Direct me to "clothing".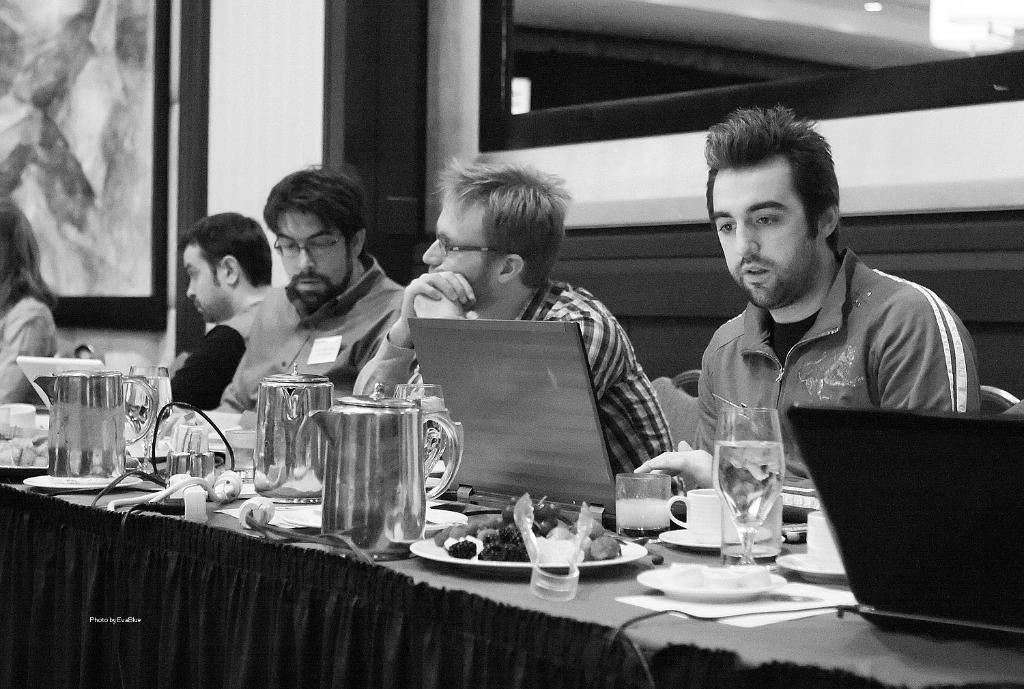
Direction: [165, 283, 279, 417].
